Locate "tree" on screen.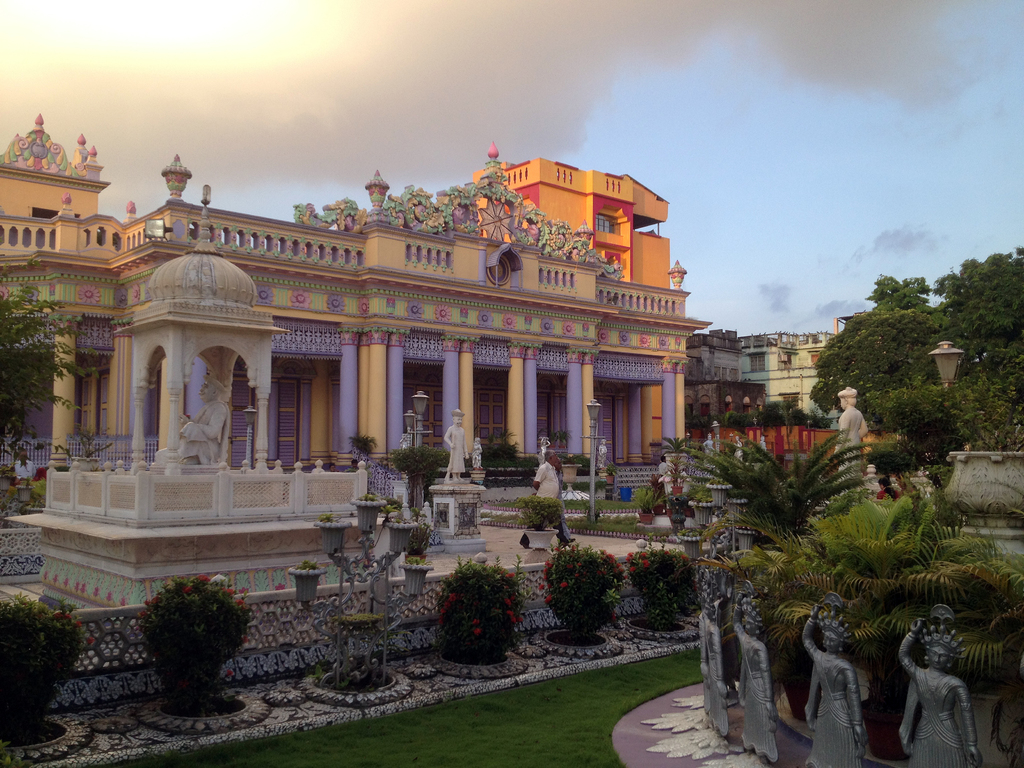
On screen at [left=800, top=271, right=934, bottom=422].
